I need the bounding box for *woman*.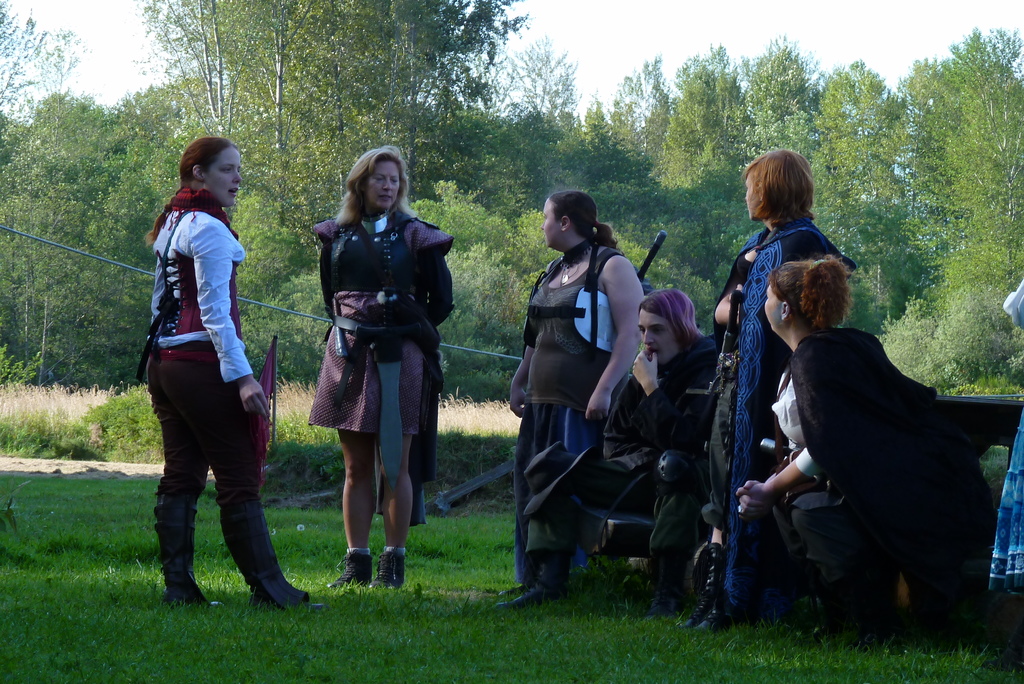
Here it is: Rect(301, 154, 446, 574).
